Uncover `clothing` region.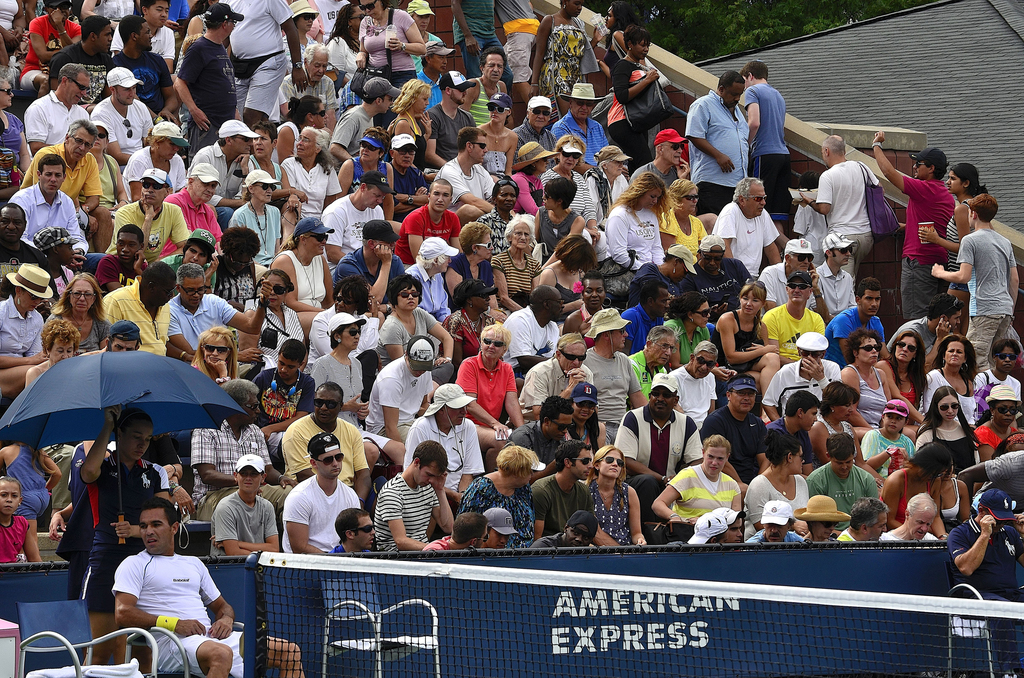
Uncovered: (left=374, top=482, right=434, bottom=551).
